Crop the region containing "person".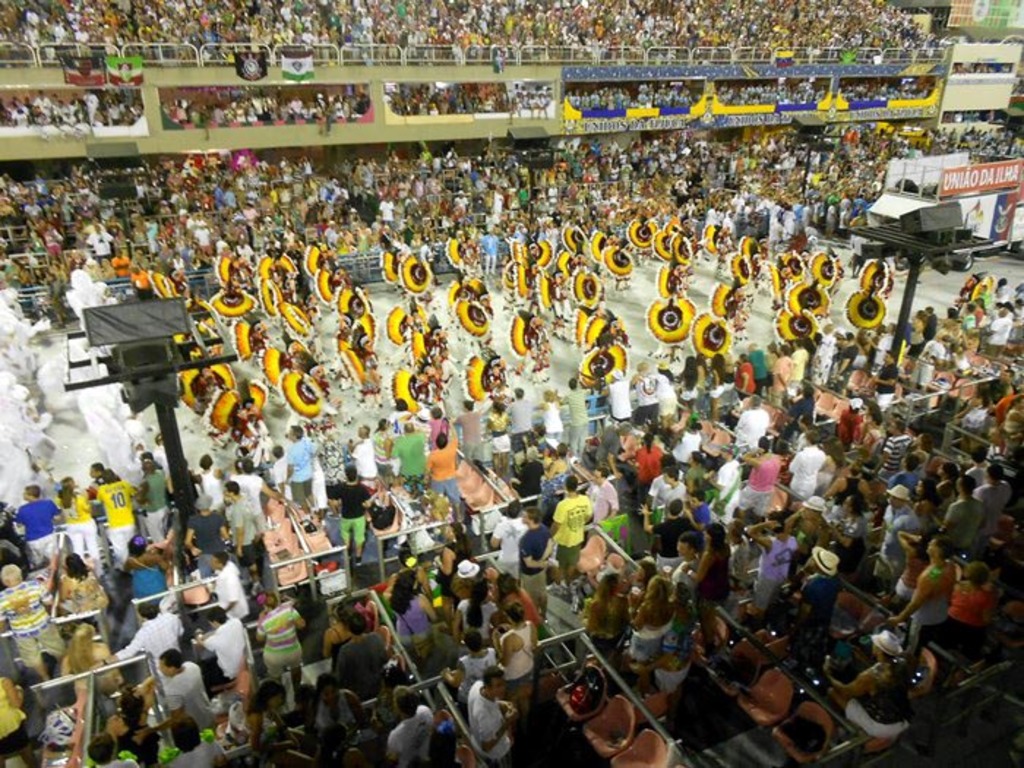
Crop region: bbox(516, 505, 551, 616).
